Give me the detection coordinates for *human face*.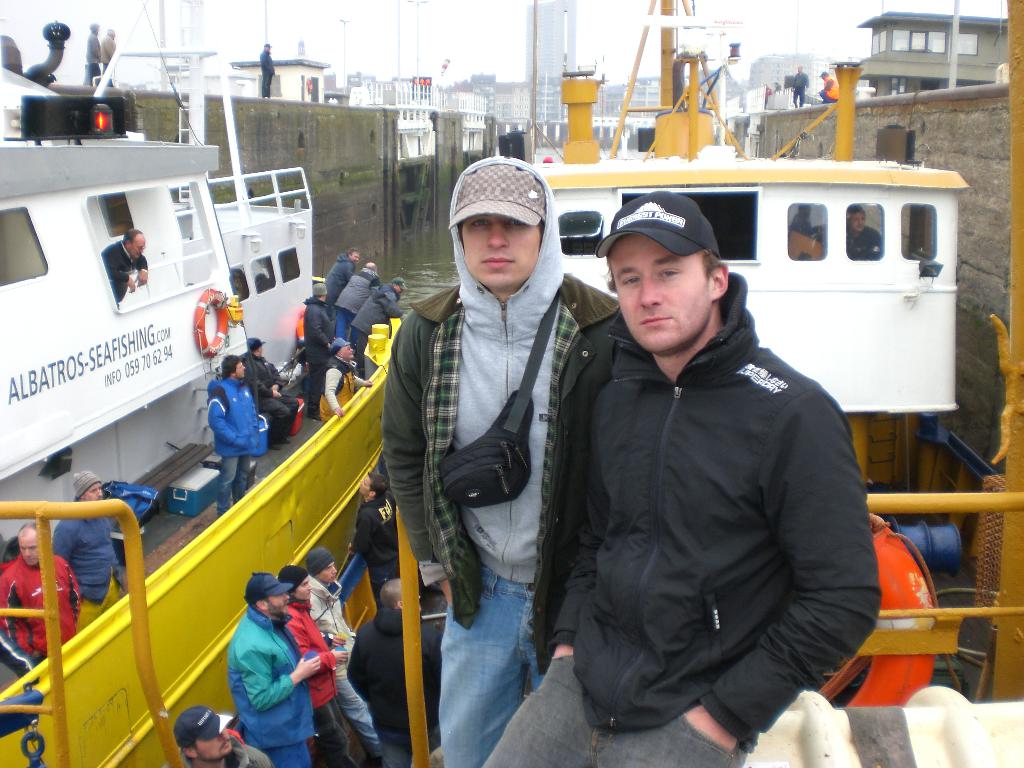
region(269, 598, 291, 616).
